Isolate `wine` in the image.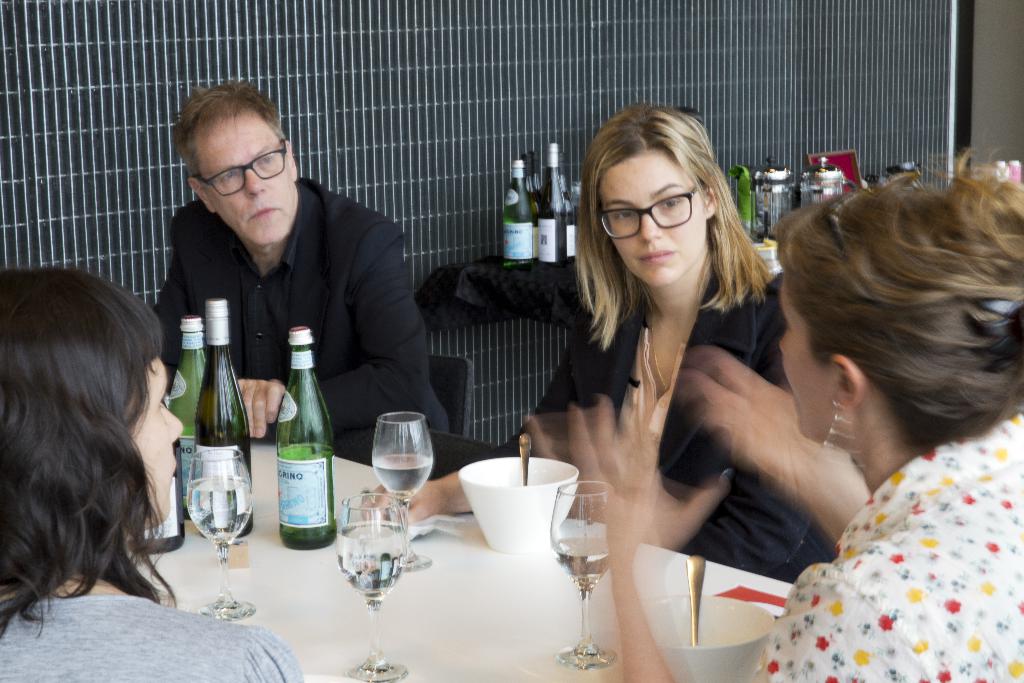
Isolated region: <box>502,154,538,269</box>.
